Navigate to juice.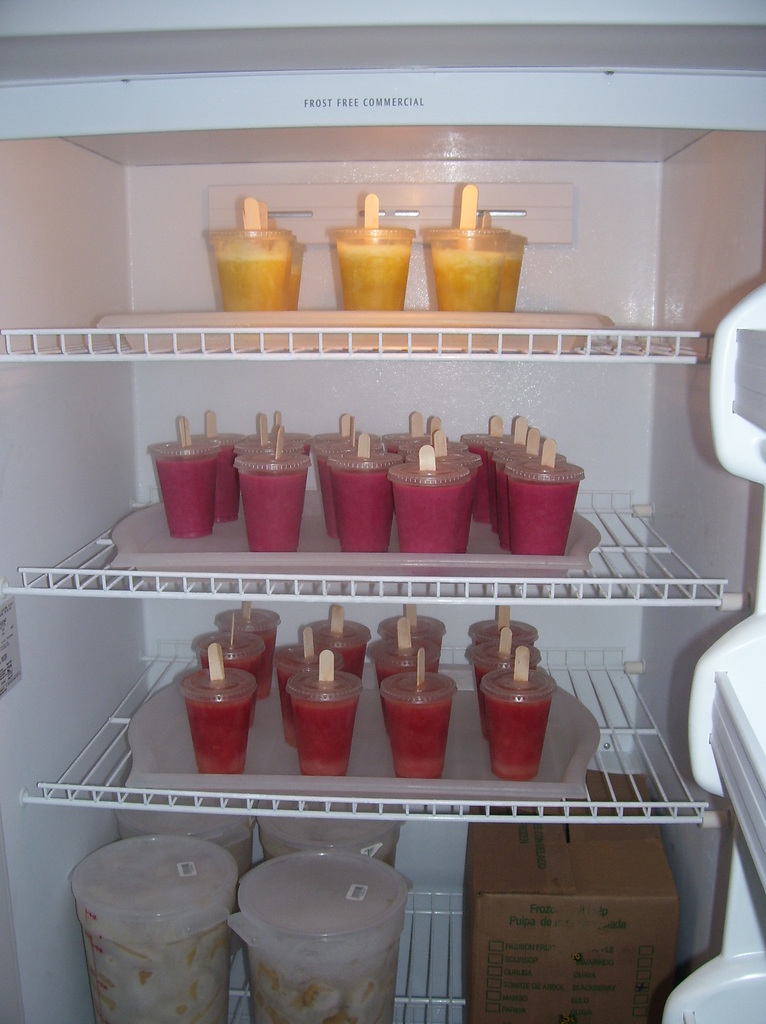
Navigation target: 429 250 500 309.
